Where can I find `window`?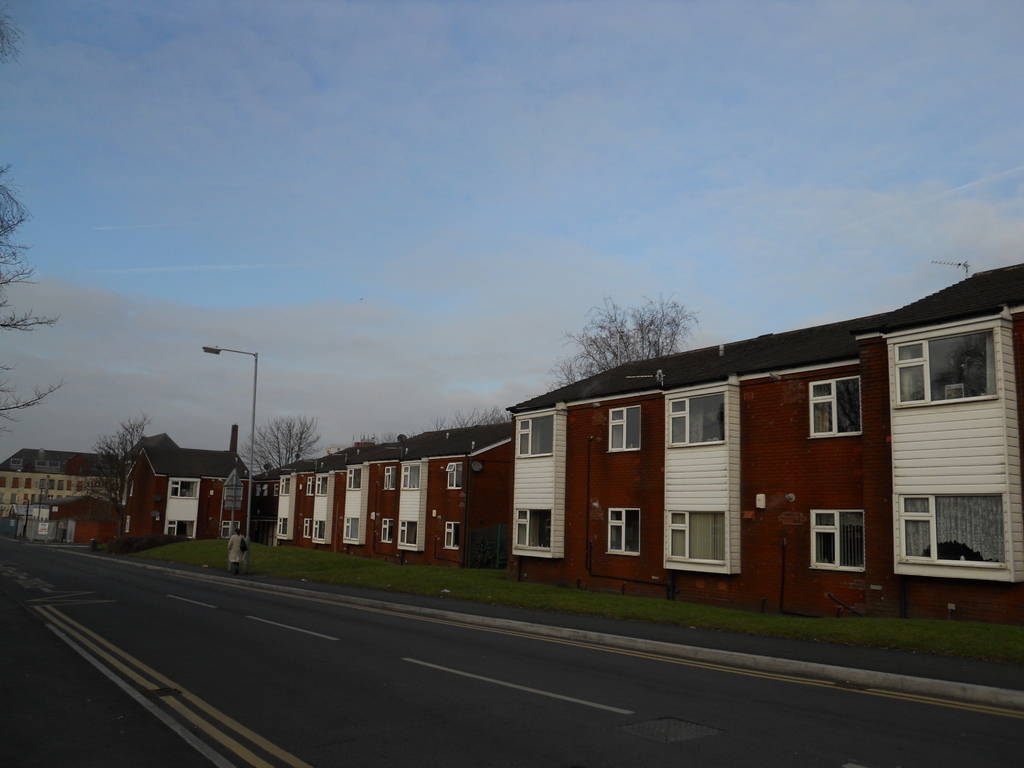
You can find it at (left=397, top=520, right=419, bottom=547).
